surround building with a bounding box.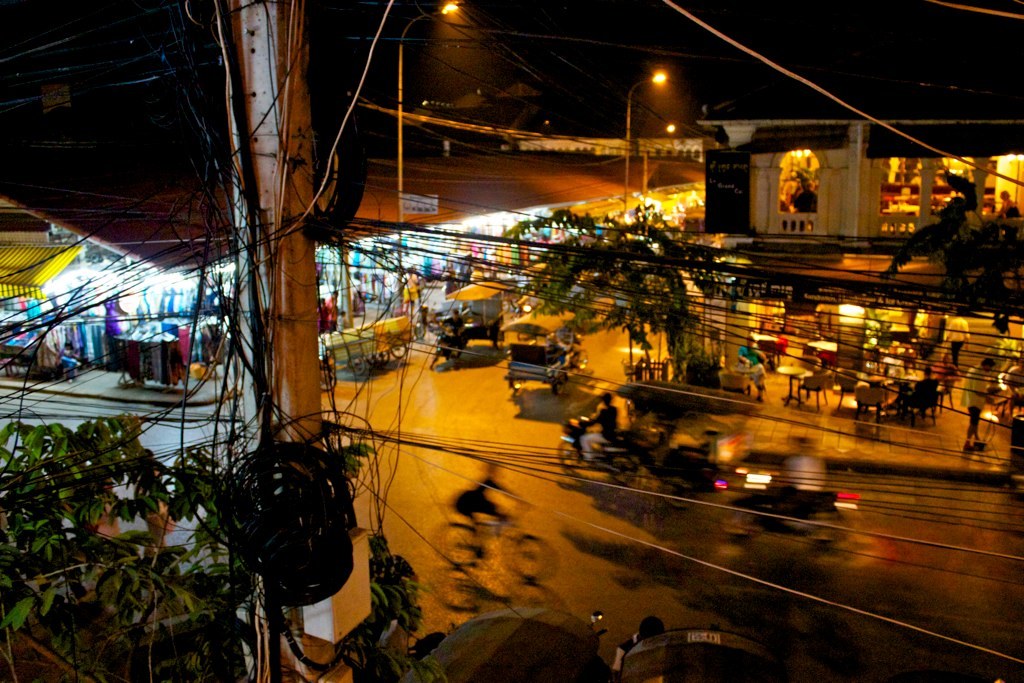
<region>664, 93, 1023, 440</region>.
